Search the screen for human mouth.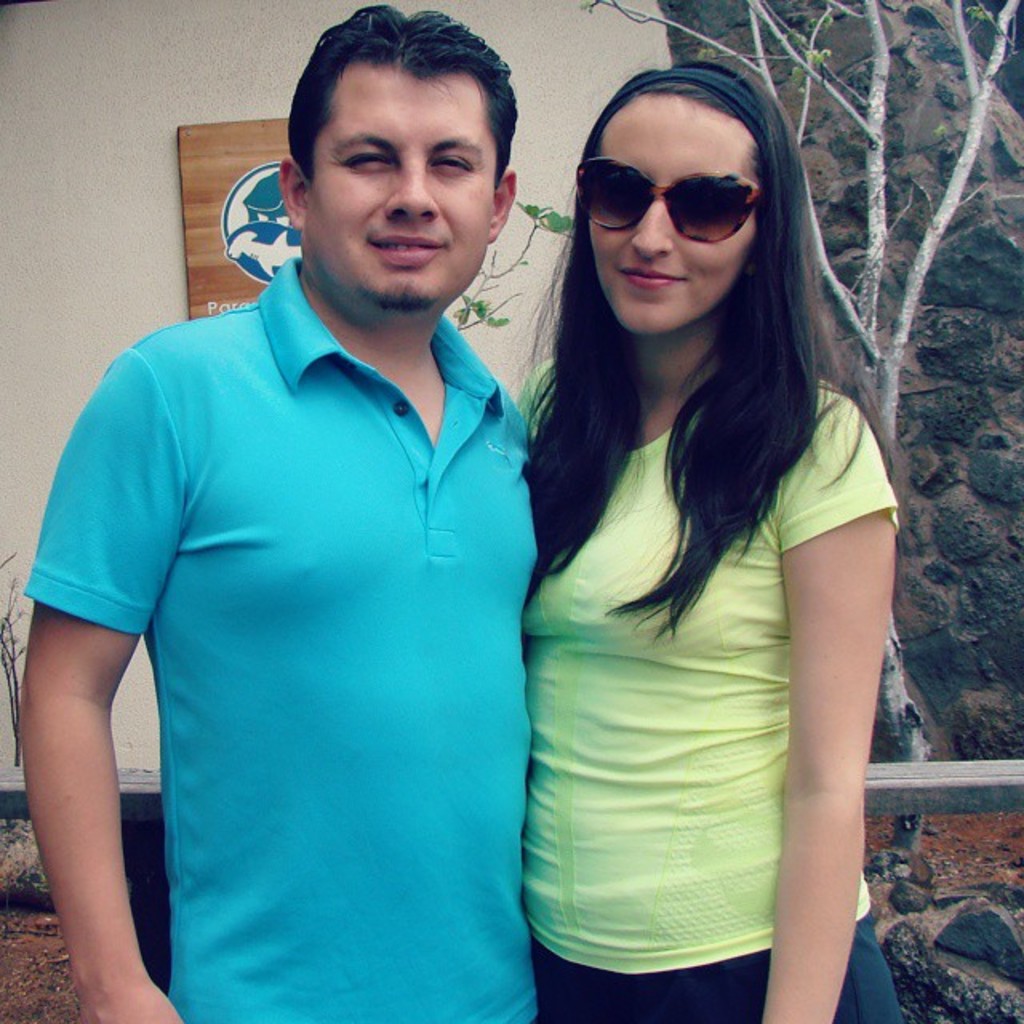
Found at <box>616,274,696,286</box>.
